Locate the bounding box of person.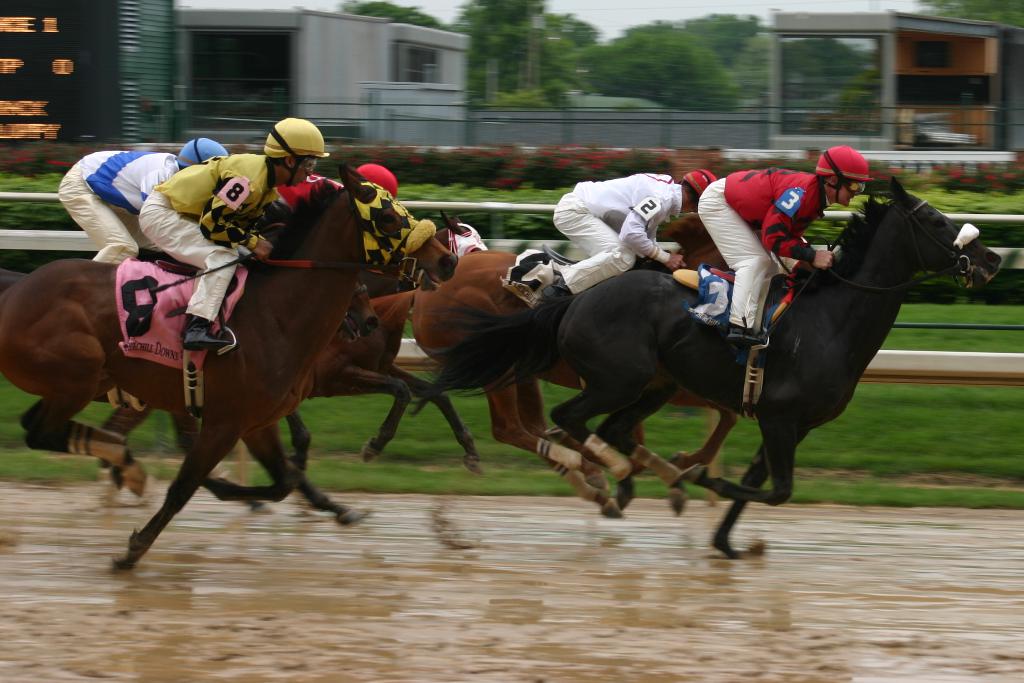
Bounding box: <box>138,115,335,350</box>.
